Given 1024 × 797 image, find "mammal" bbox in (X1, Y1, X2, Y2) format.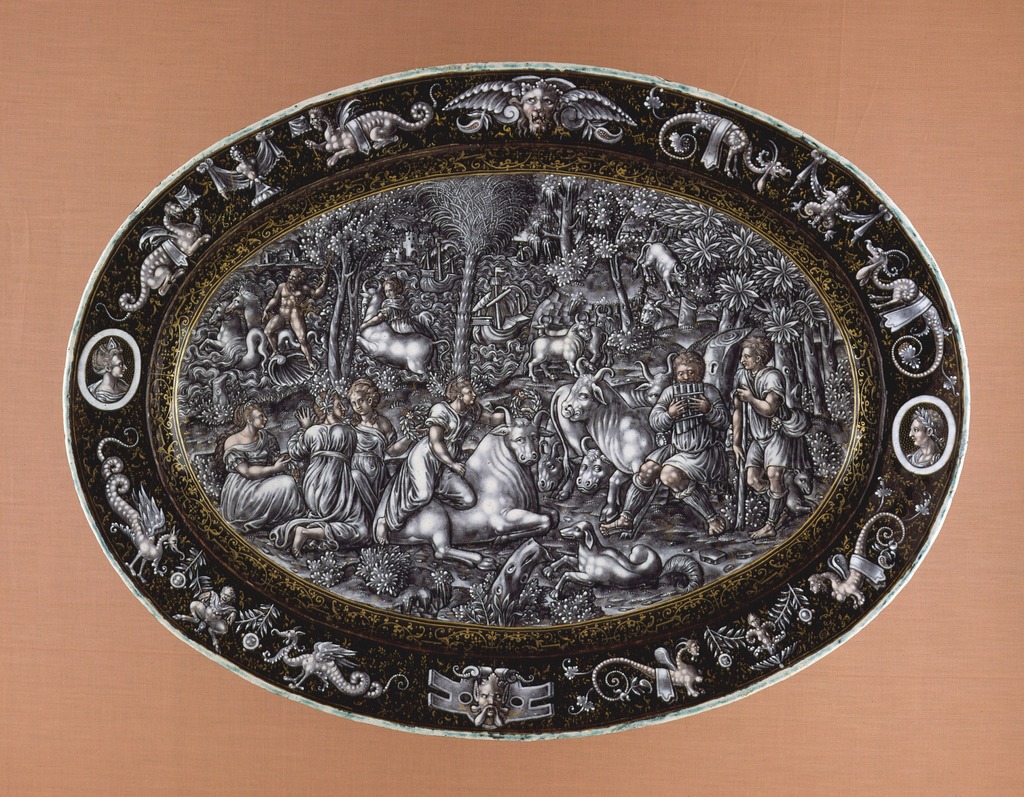
(212, 399, 309, 537).
